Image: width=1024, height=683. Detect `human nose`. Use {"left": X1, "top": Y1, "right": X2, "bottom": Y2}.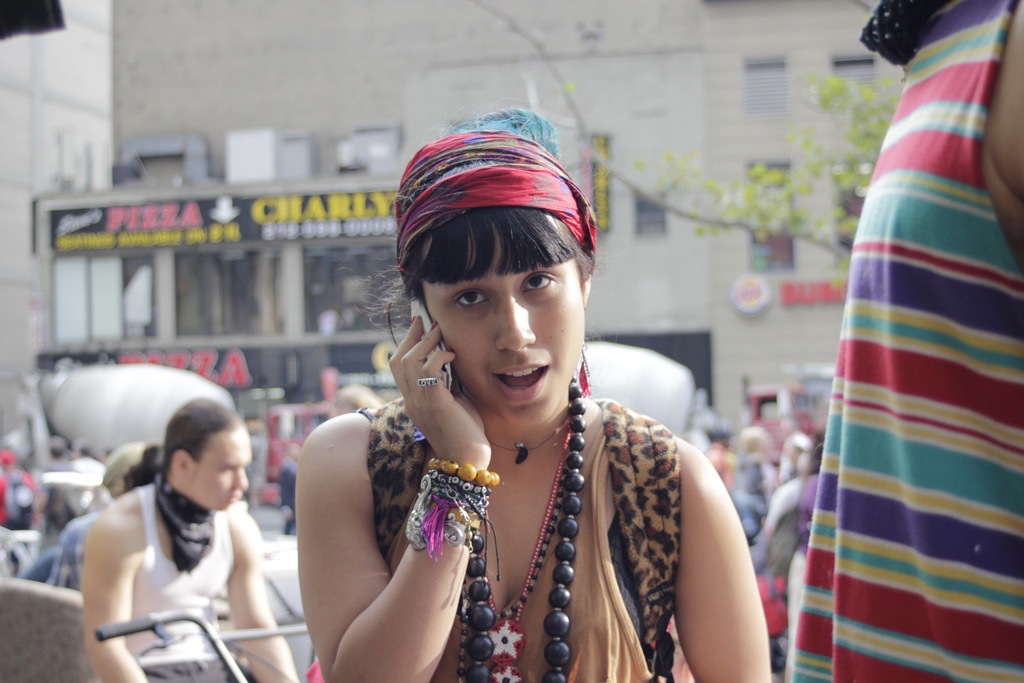
{"left": 496, "top": 292, "right": 535, "bottom": 350}.
